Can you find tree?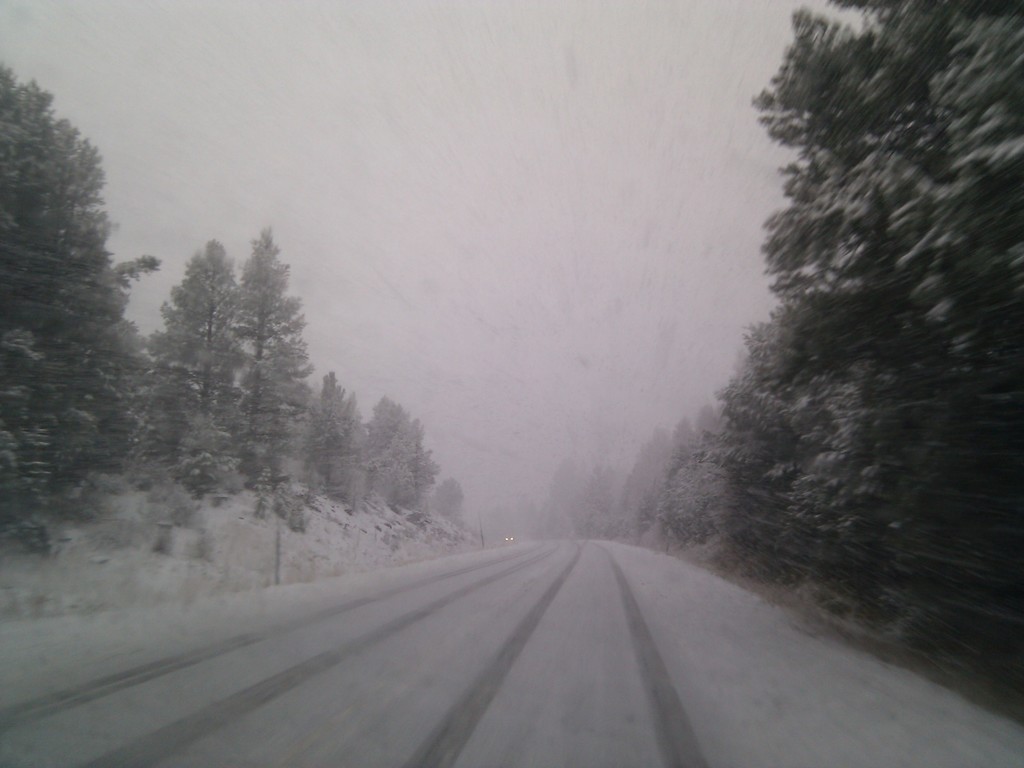
Yes, bounding box: 310, 369, 383, 505.
